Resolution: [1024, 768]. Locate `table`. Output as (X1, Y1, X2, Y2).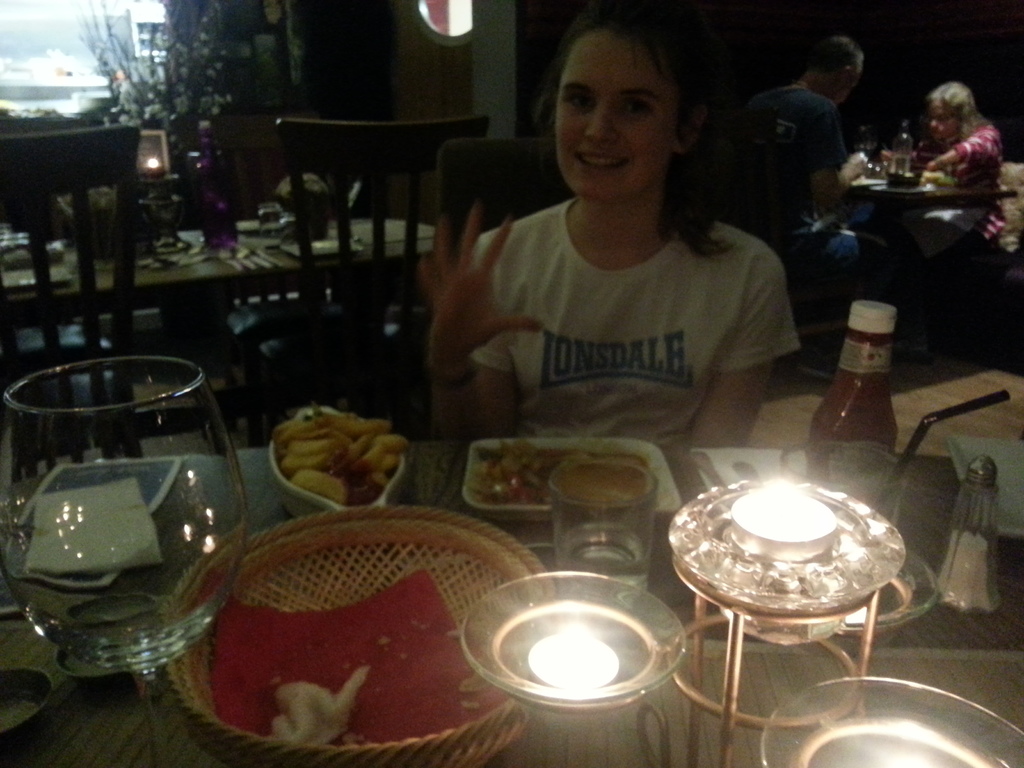
(845, 152, 1010, 307).
